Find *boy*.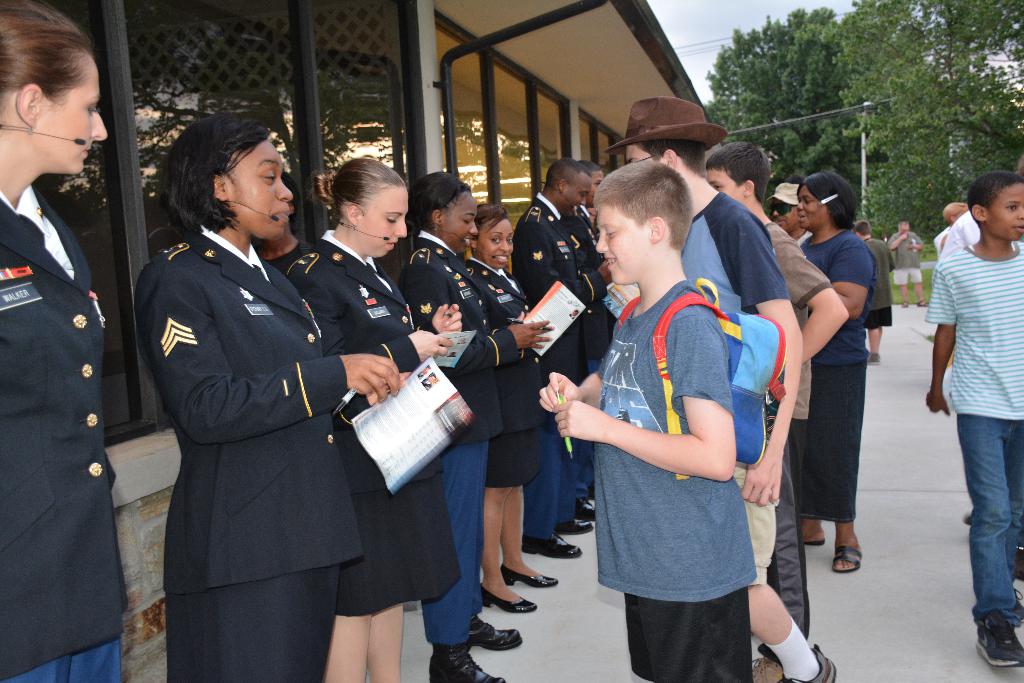
crop(889, 219, 925, 308).
